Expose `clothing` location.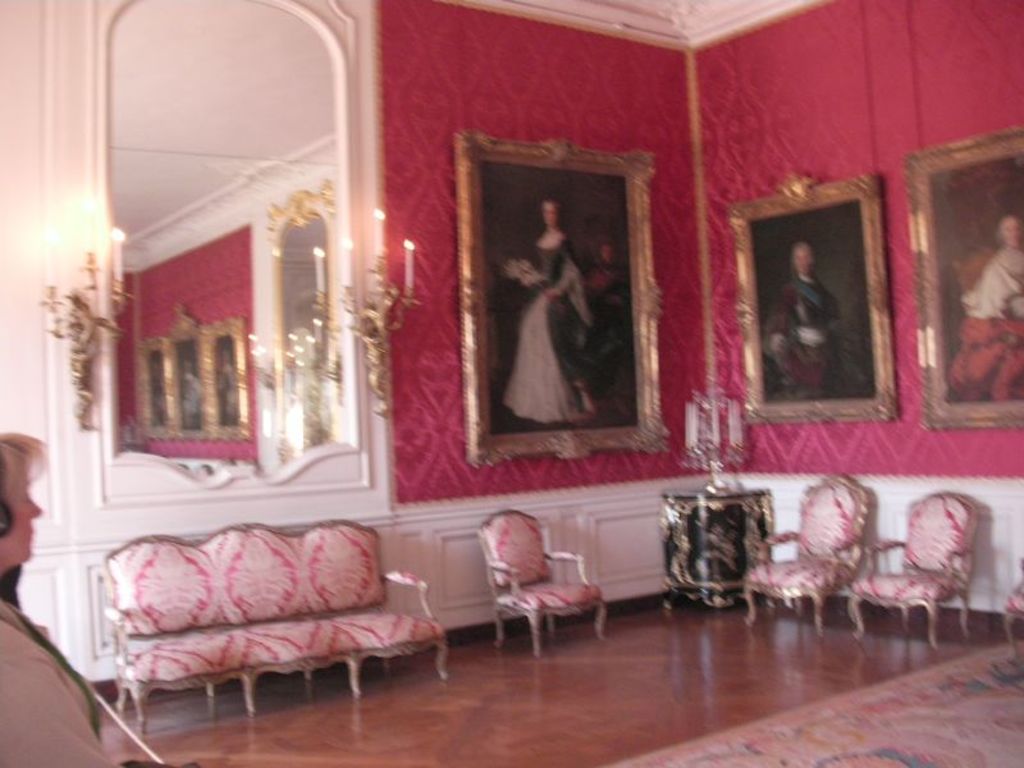
Exposed at bbox=[502, 233, 595, 420].
